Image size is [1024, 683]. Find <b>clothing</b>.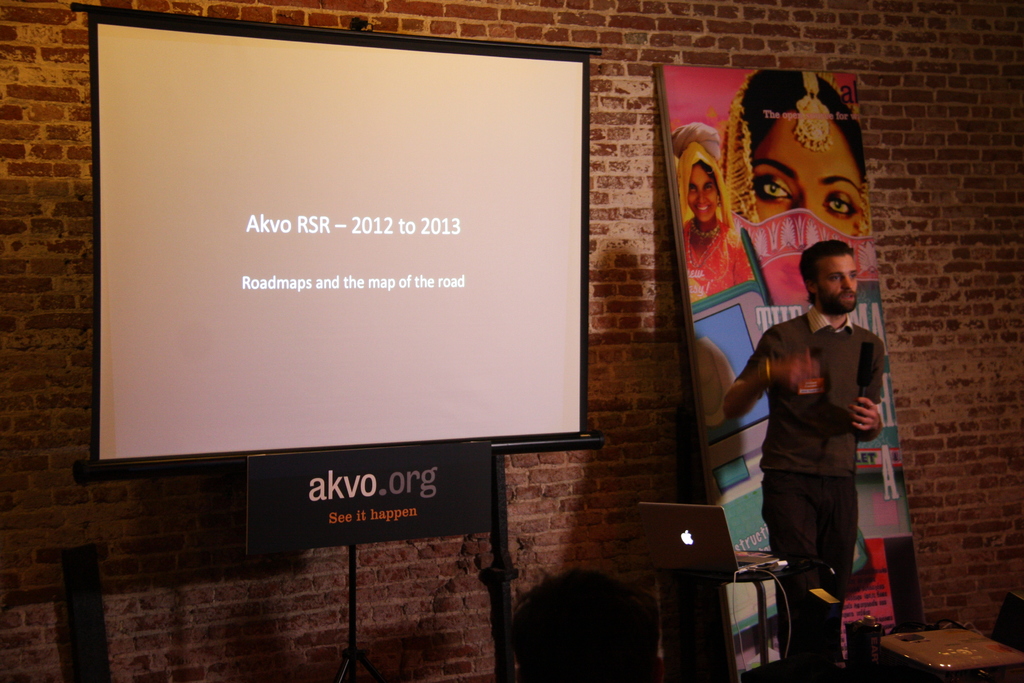
region(680, 212, 755, 304).
